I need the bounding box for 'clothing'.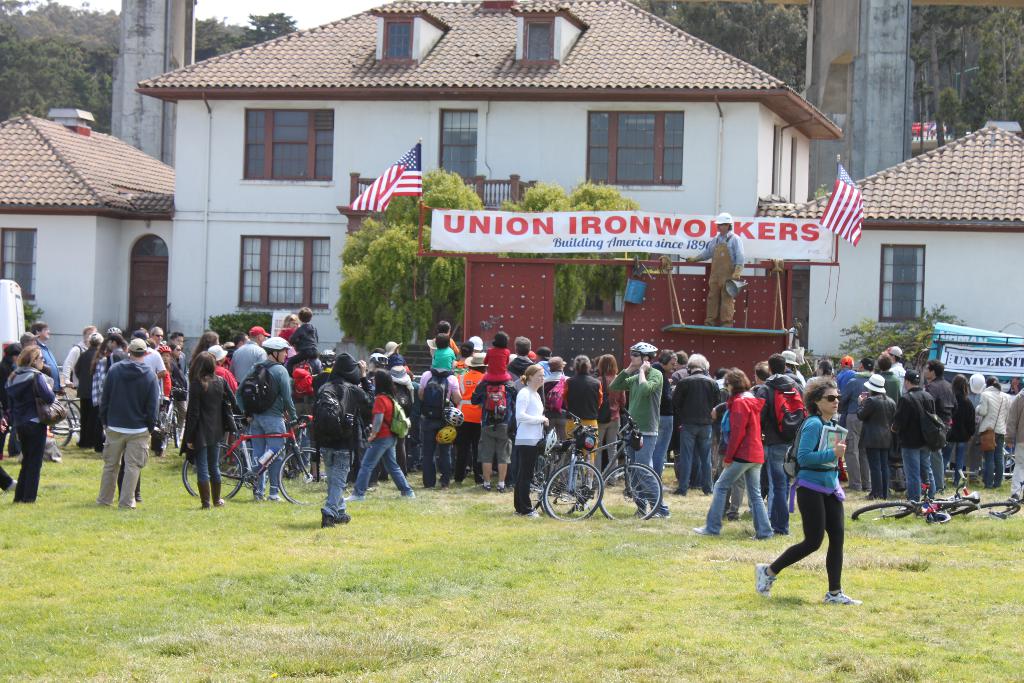
Here it is: locate(689, 229, 748, 332).
